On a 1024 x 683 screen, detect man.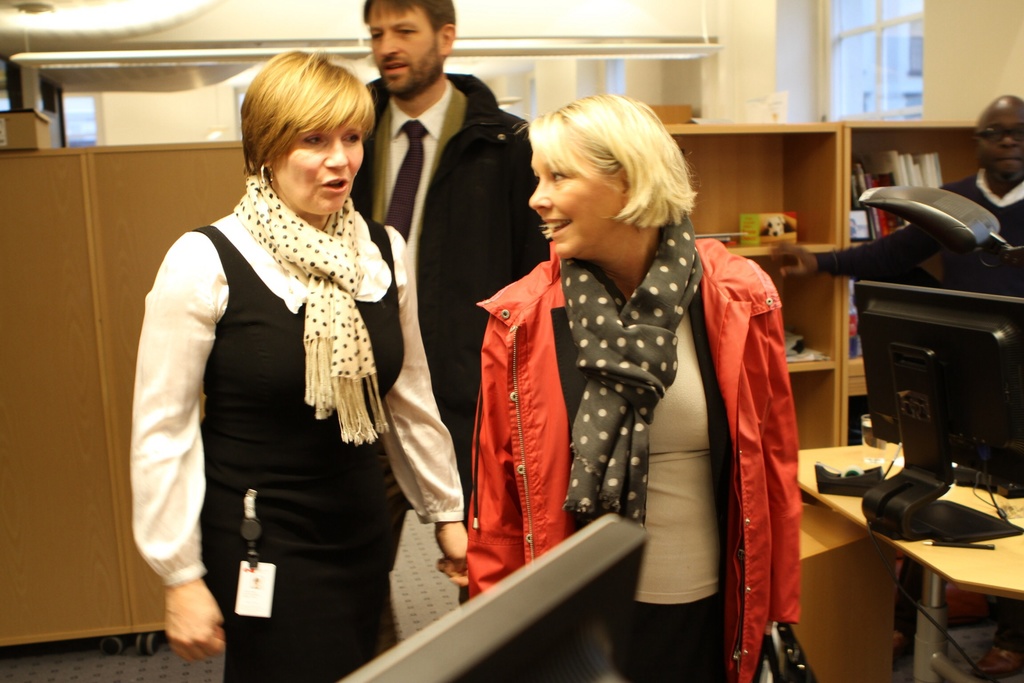
crop(775, 98, 1023, 283).
